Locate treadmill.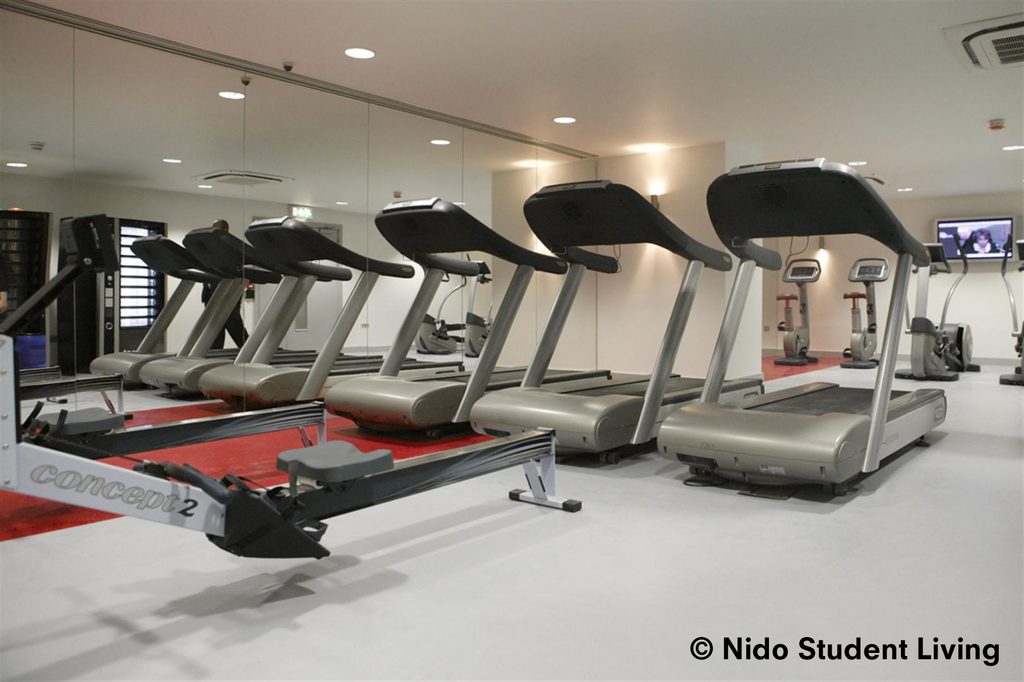
Bounding box: detection(663, 193, 984, 559).
